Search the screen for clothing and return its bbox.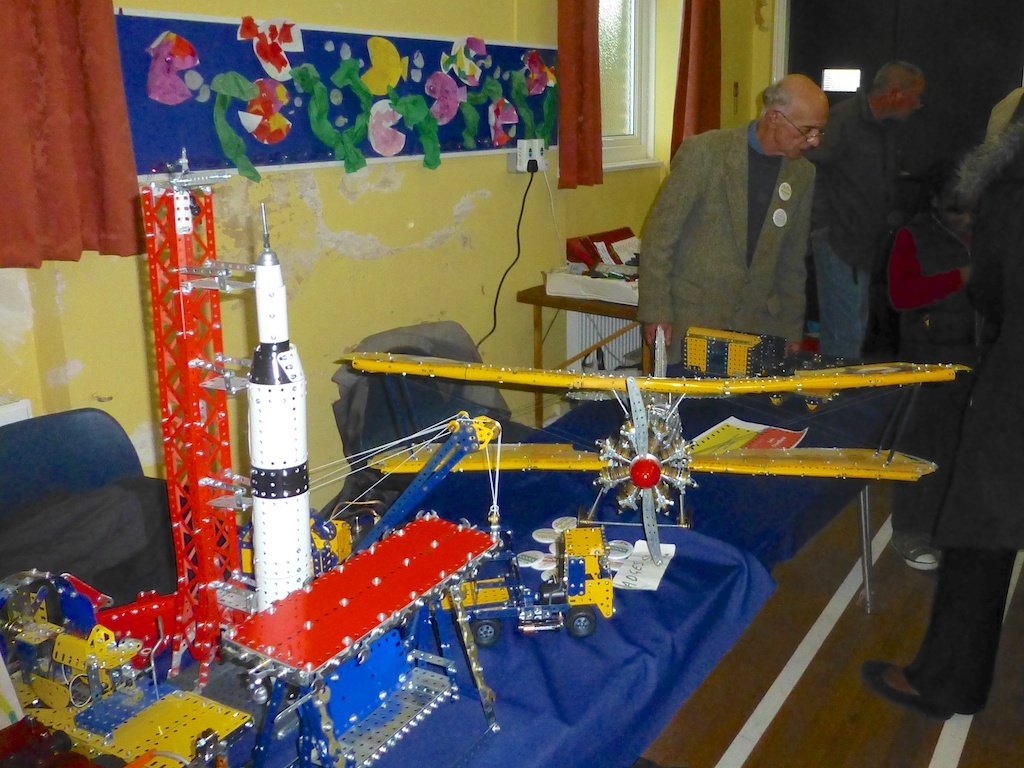
Found: detection(895, 207, 976, 327).
